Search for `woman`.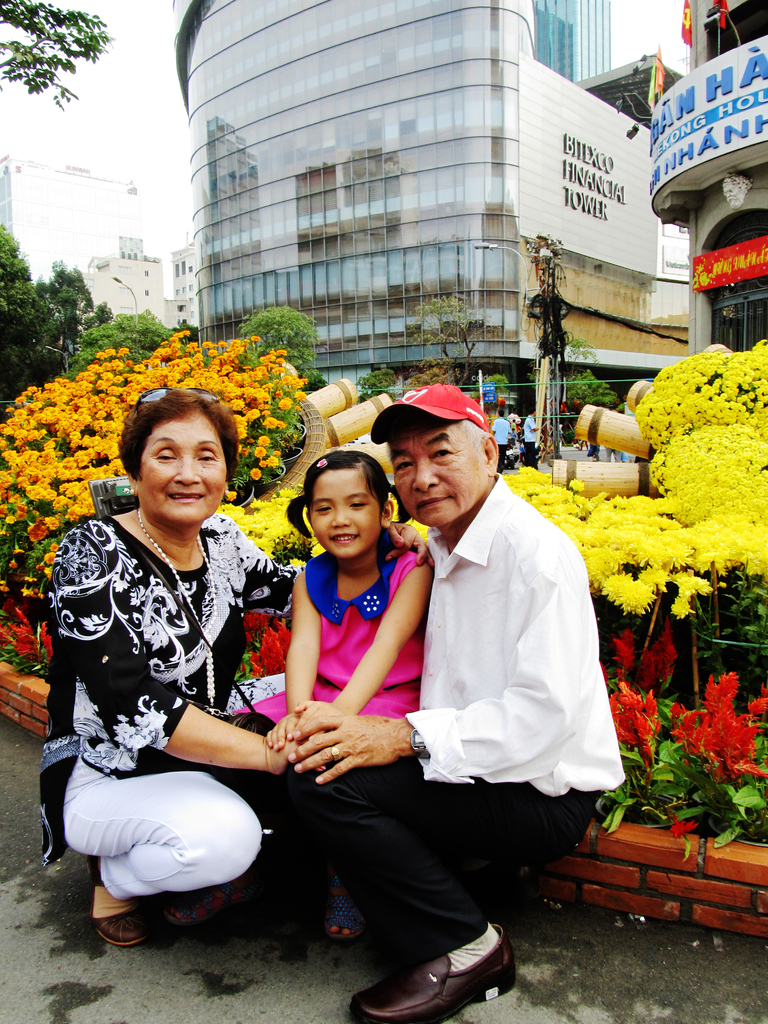
Found at [x1=41, y1=385, x2=433, y2=949].
